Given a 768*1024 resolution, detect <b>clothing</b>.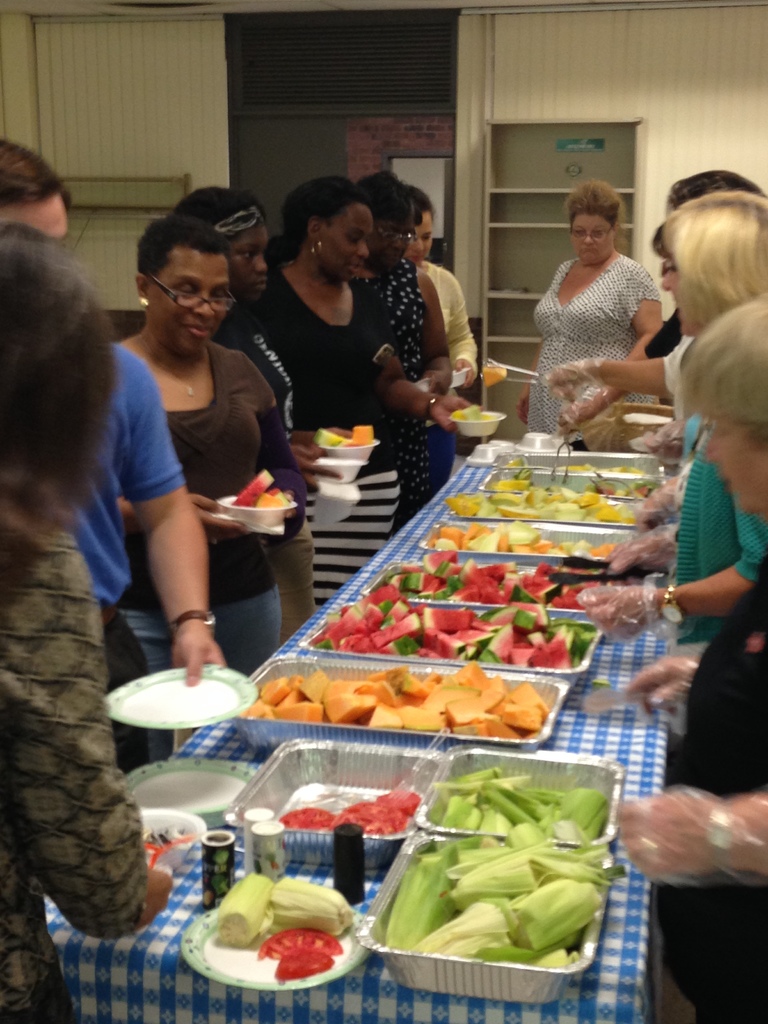
bbox=(0, 526, 145, 1023).
